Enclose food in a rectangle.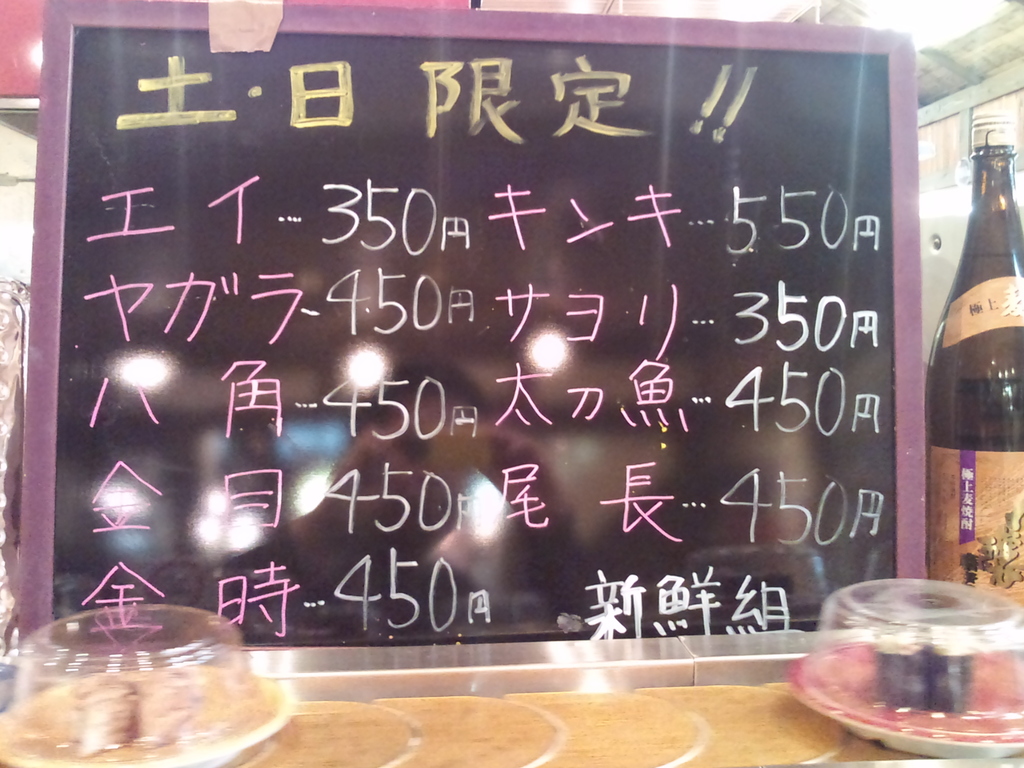
bbox(928, 638, 976, 714).
